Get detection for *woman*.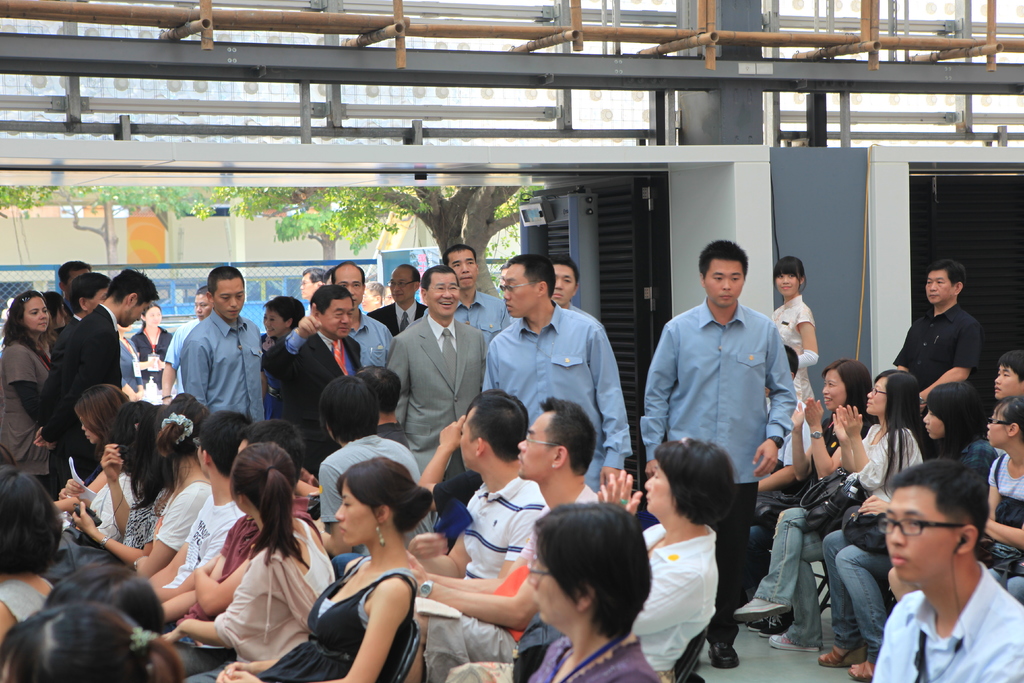
Detection: [left=737, top=356, right=872, bottom=613].
